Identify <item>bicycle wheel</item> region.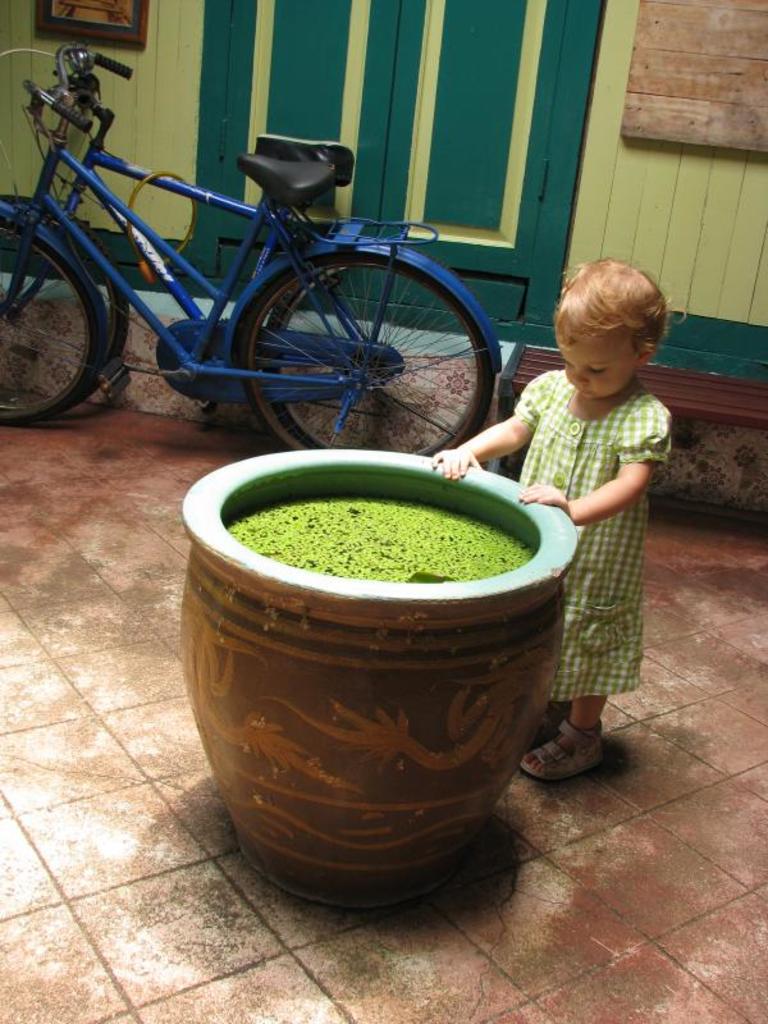
Region: locate(238, 252, 495, 456).
